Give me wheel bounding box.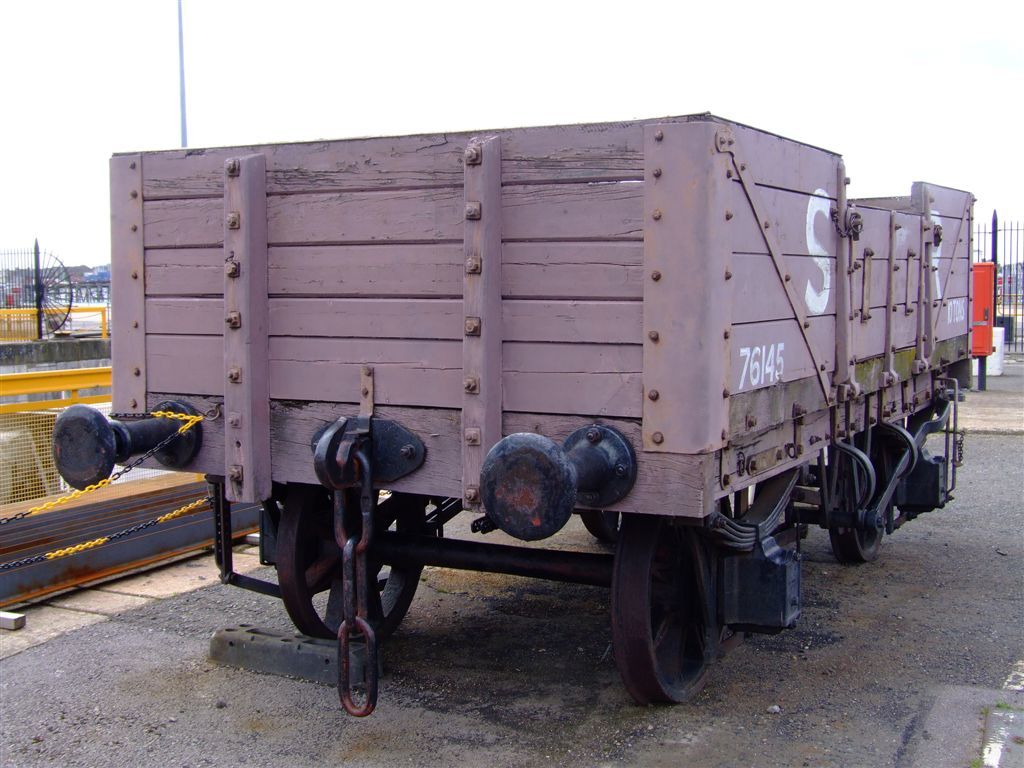
610,523,725,708.
